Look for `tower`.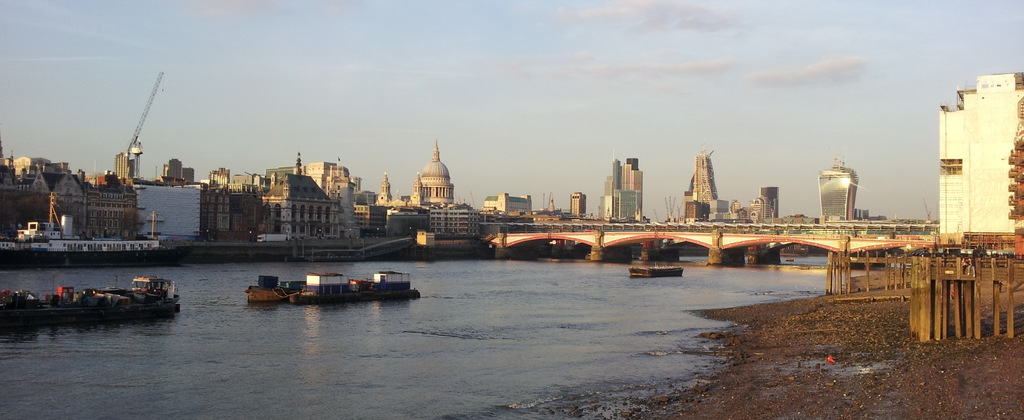
Found: [420,137,453,210].
